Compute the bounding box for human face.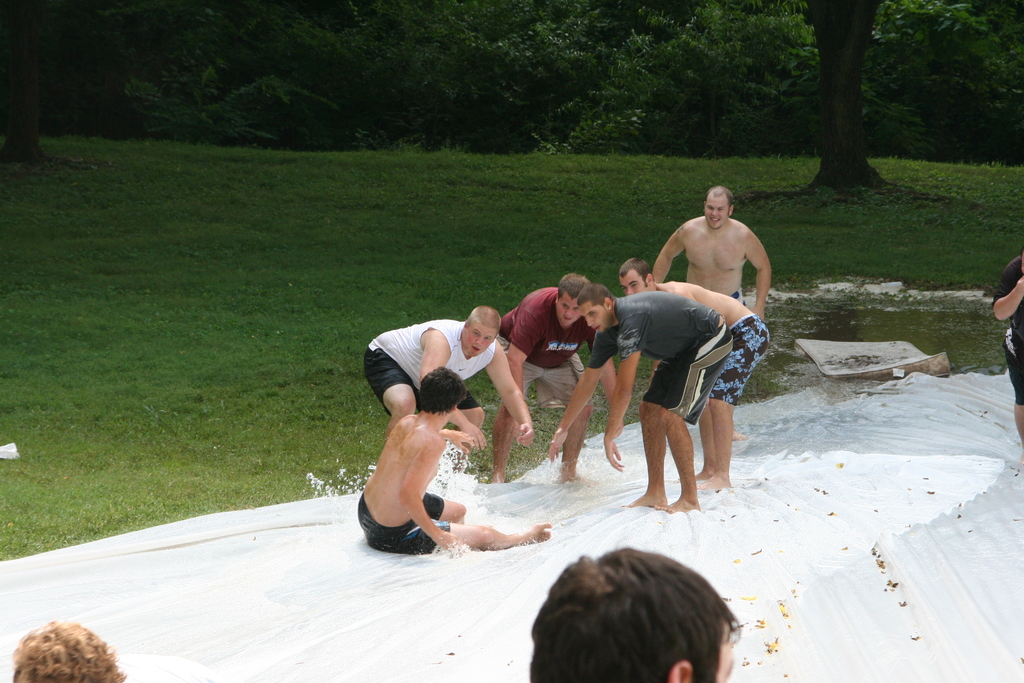
618 270 657 297.
